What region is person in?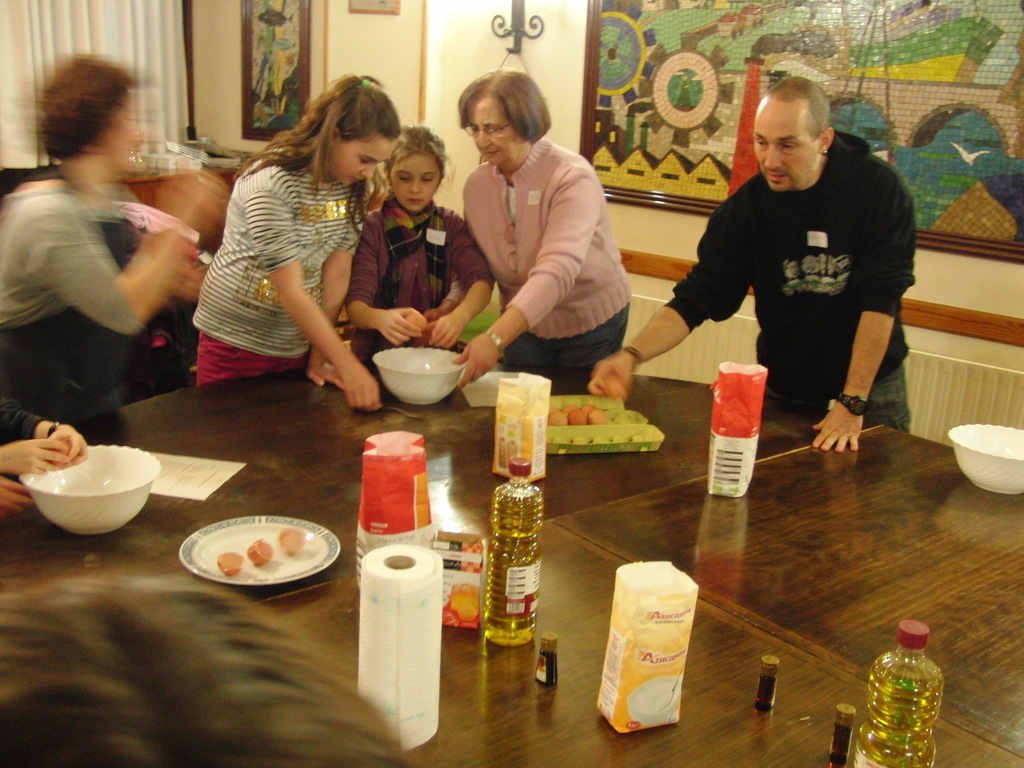
region(195, 67, 394, 408).
